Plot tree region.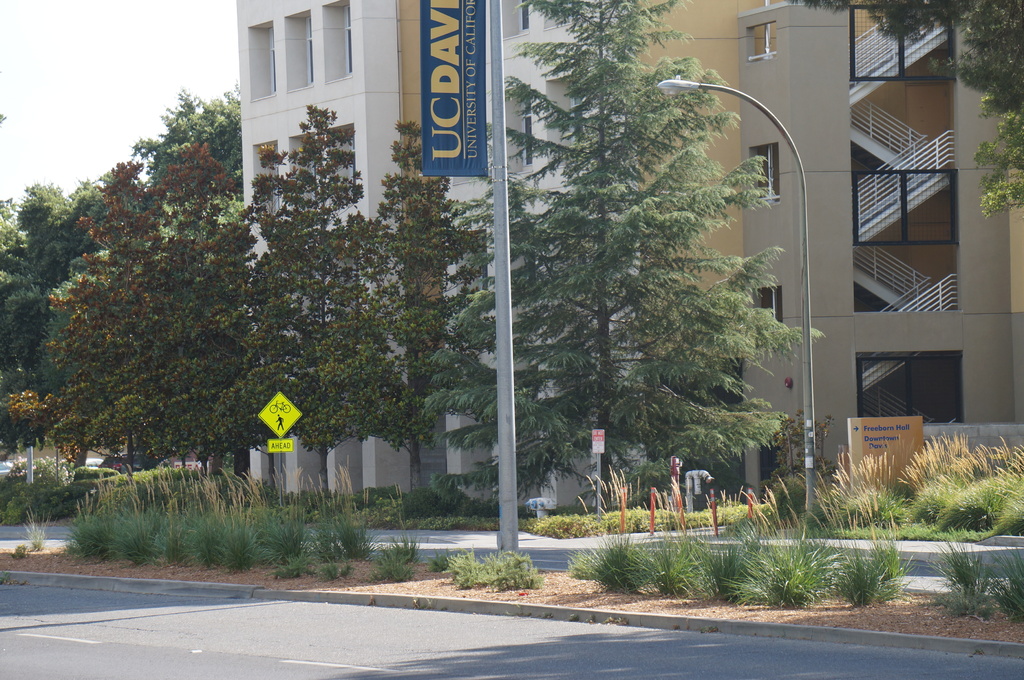
Plotted at region(126, 80, 246, 197).
